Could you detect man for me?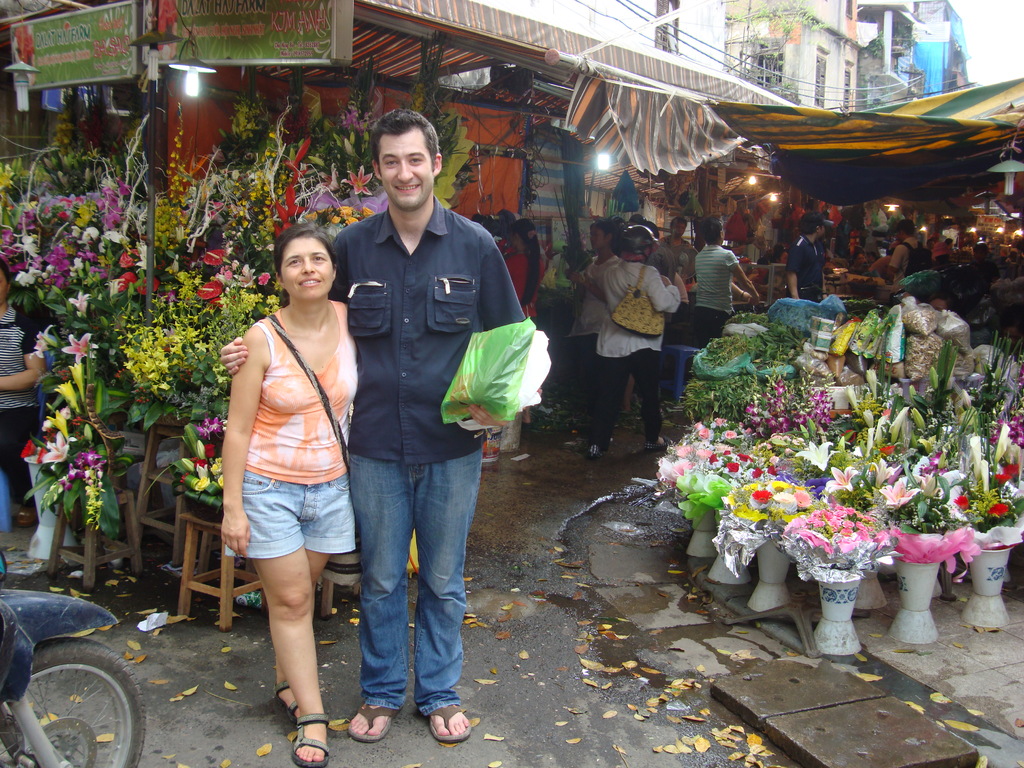
Detection result: left=217, top=108, right=529, bottom=741.
